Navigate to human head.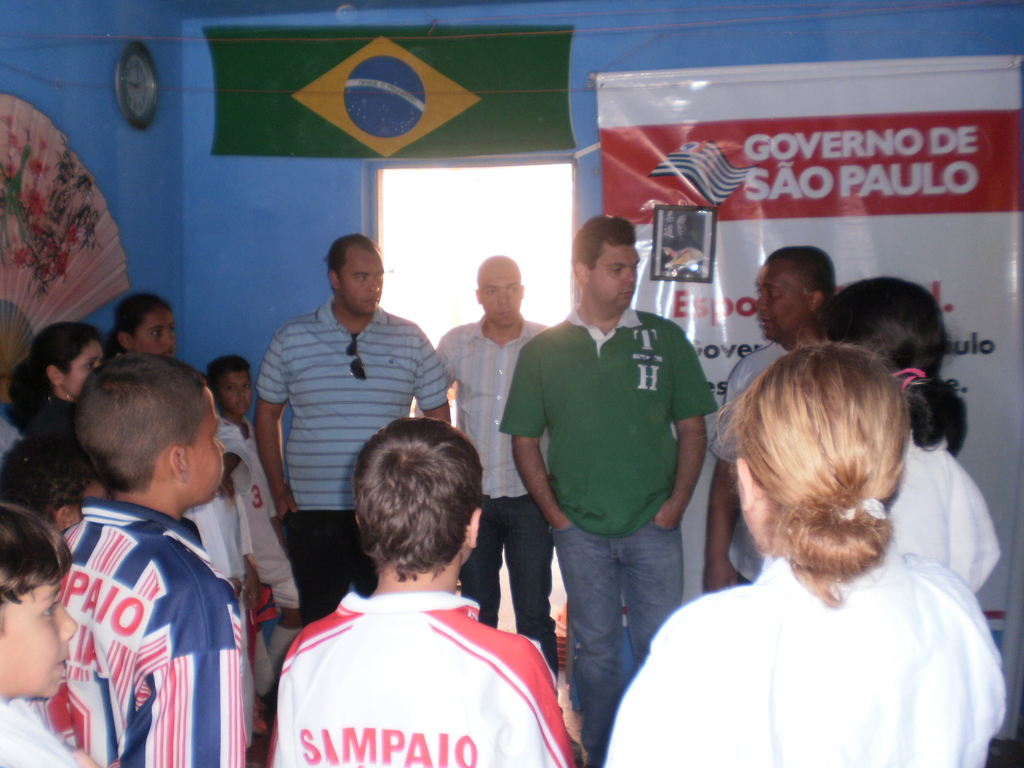
Navigation target: x1=352 y1=420 x2=481 y2=572.
